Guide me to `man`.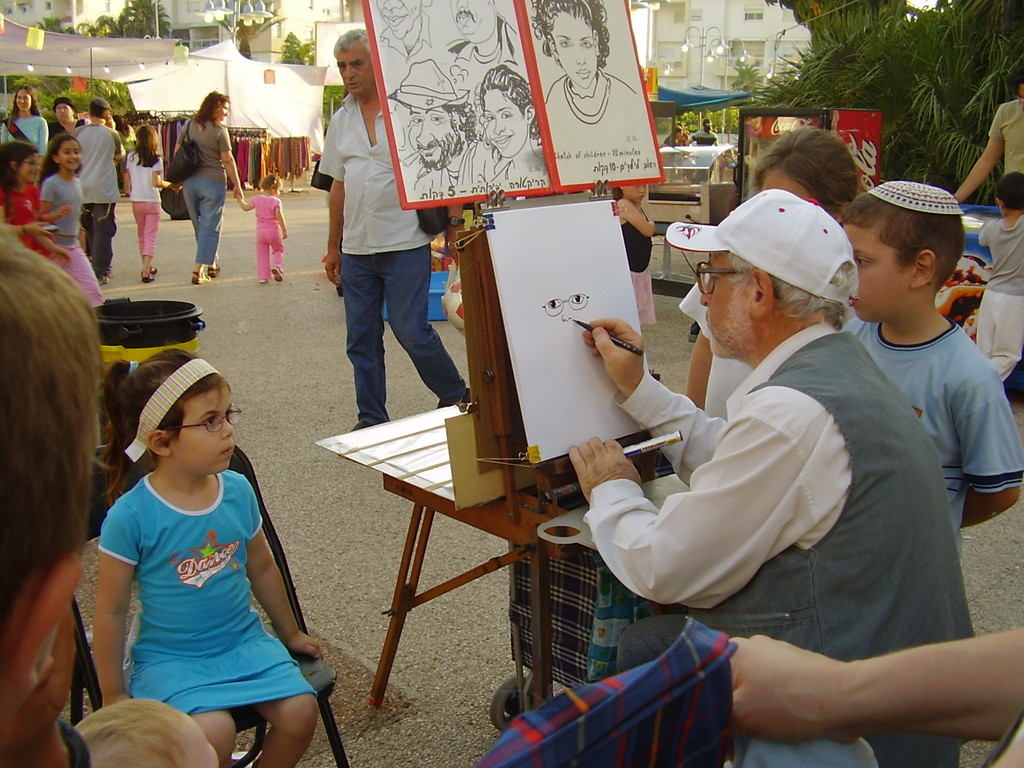
Guidance: [324, 23, 471, 429].
